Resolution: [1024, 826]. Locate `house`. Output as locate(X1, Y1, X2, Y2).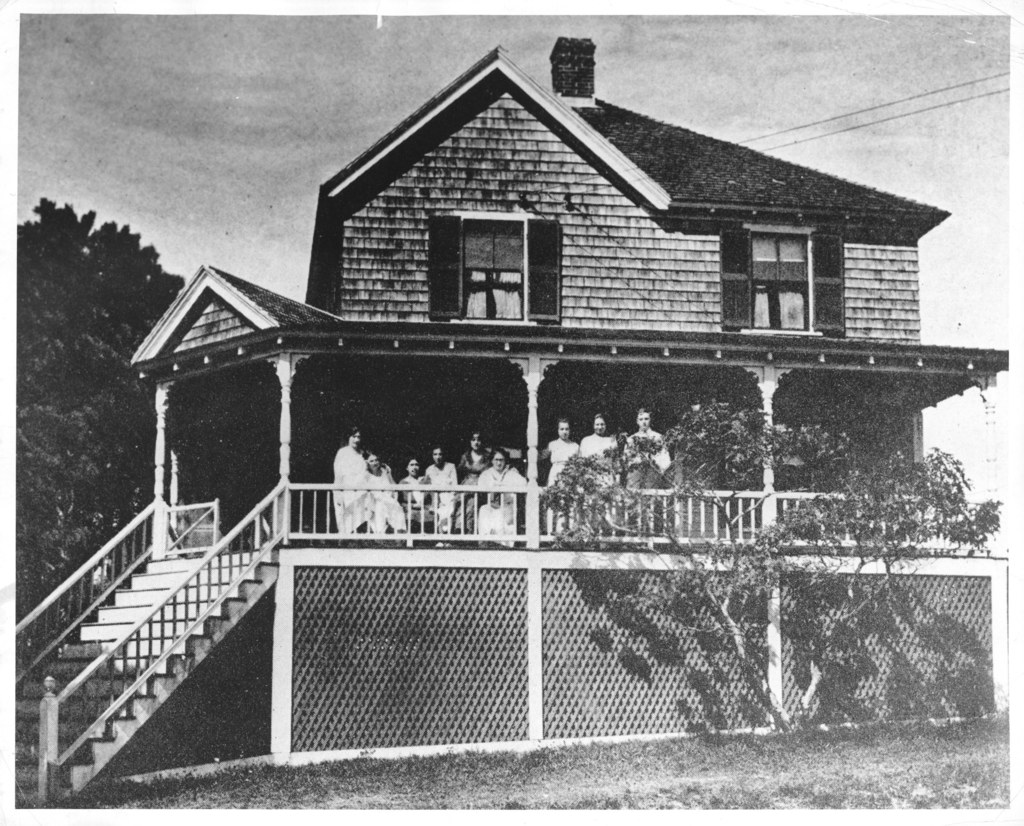
locate(9, 32, 1012, 808).
